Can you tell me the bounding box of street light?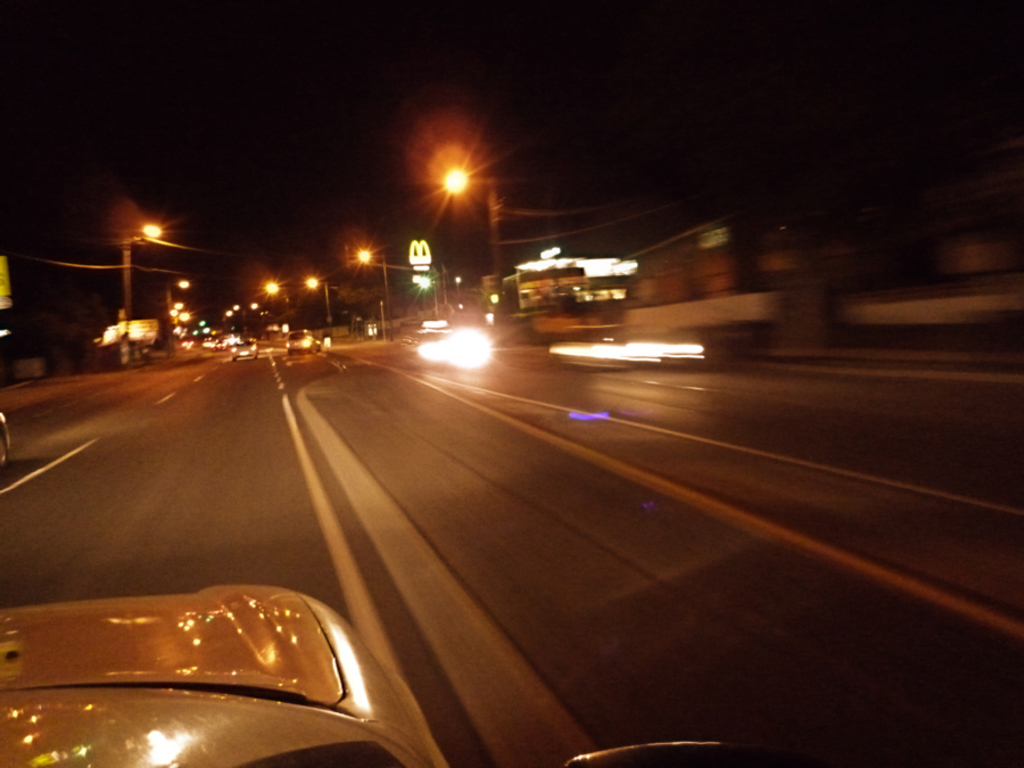
bbox=(355, 242, 387, 341).
